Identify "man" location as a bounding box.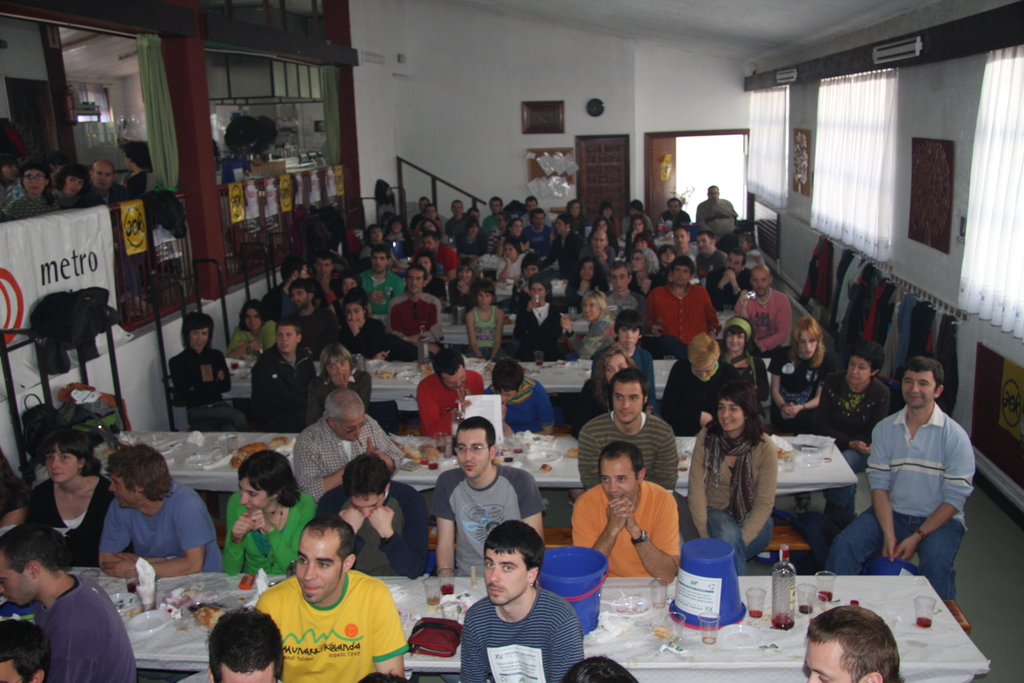
bbox=(259, 256, 310, 320).
